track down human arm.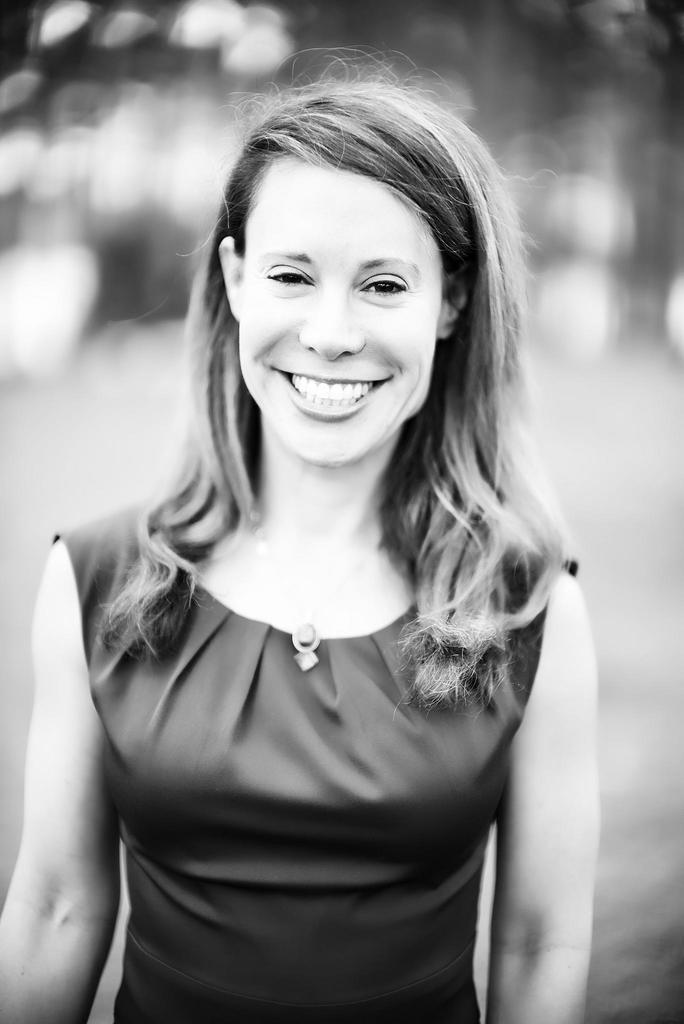
Tracked to (0,525,121,1023).
